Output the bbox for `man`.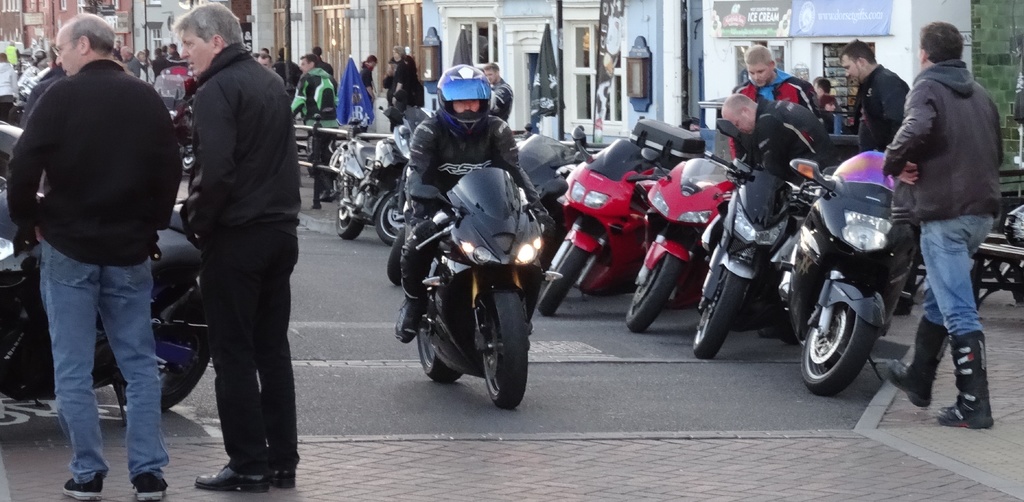
x1=729 y1=42 x2=824 y2=163.
